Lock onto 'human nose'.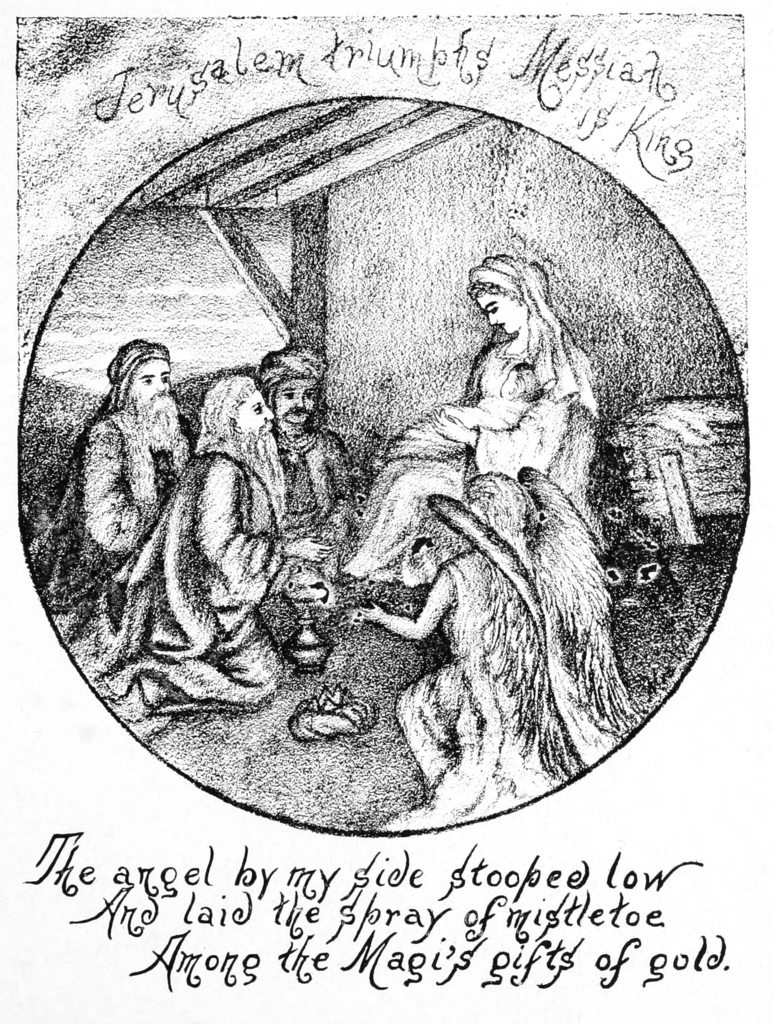
Locked: [x1=489, y1=316, x2=498, y2=325].
